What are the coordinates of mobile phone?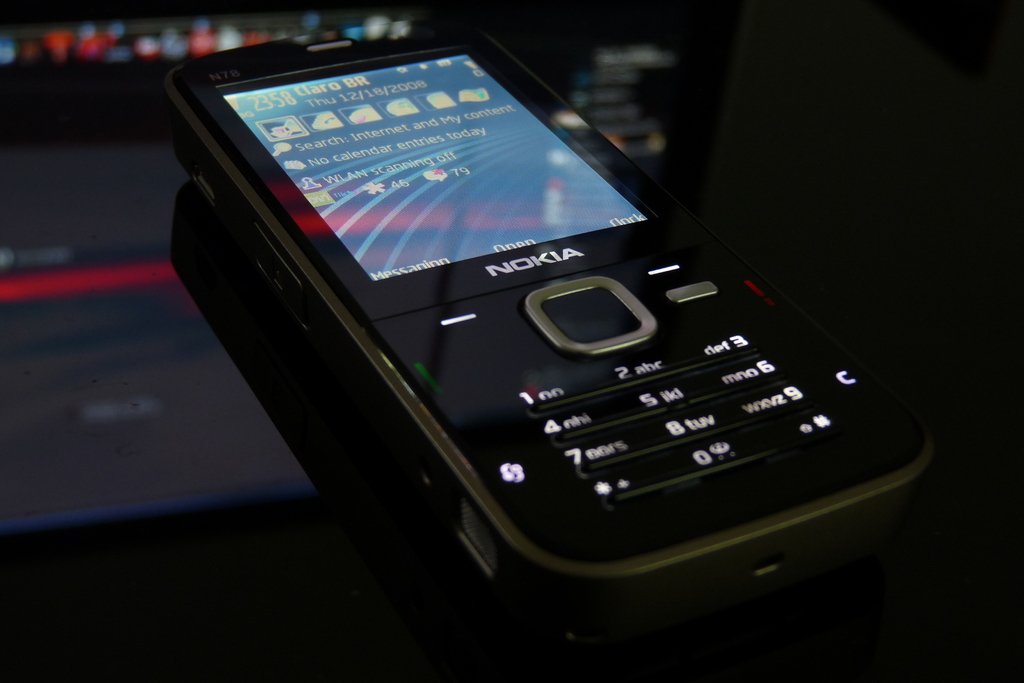
rect(140, 28, 949, 638).
